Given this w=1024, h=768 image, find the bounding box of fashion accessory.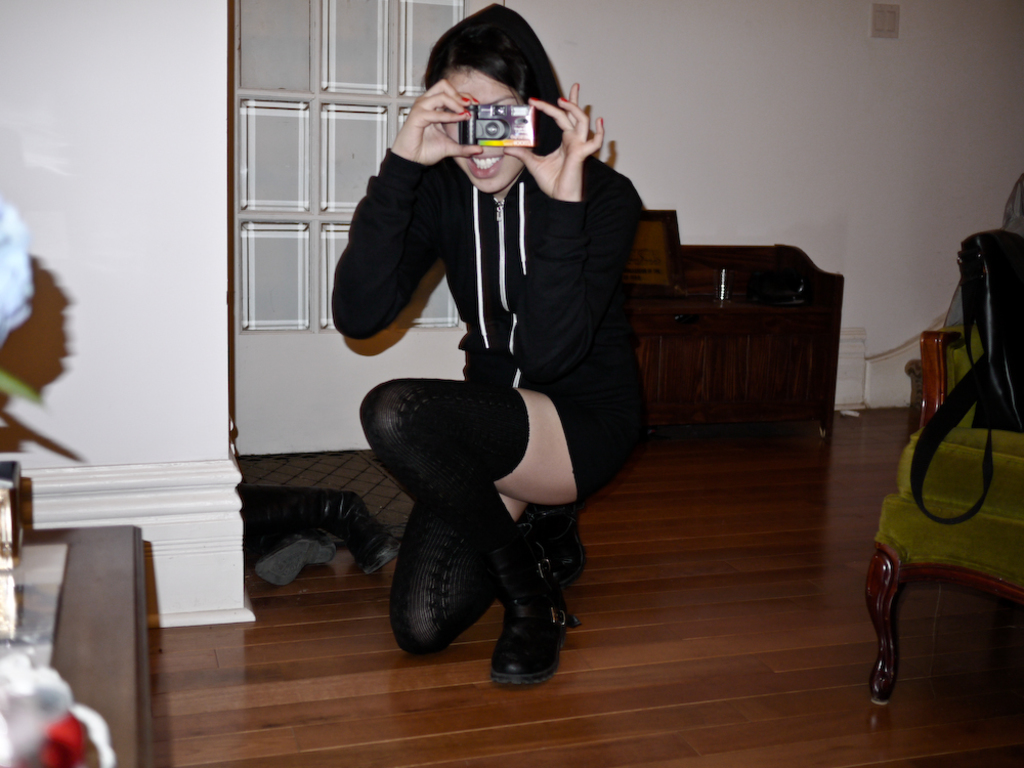
{"x1": 598, "y1": 116, "x2": 609, "y2": 126}.
